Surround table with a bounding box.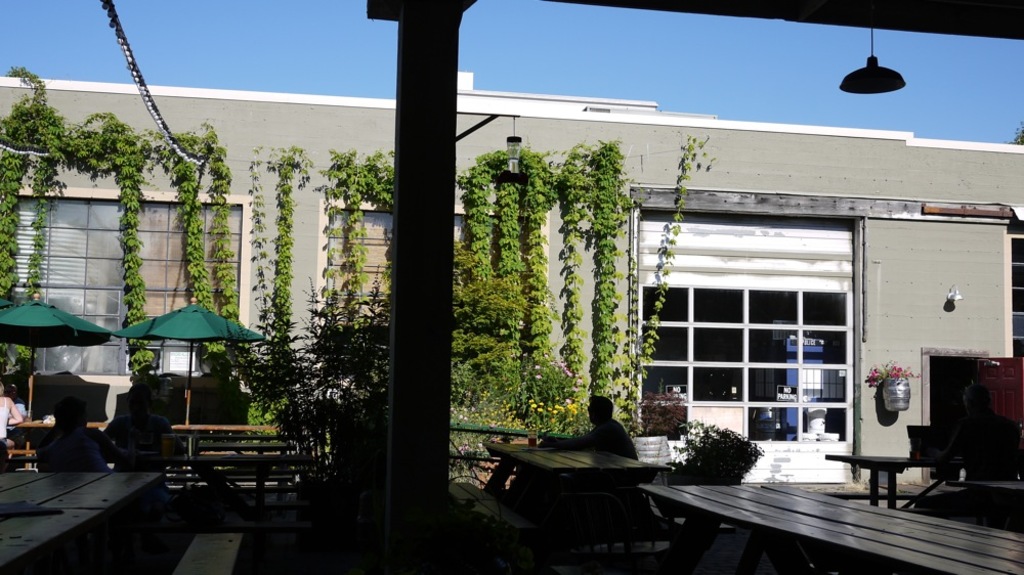
{"left": 5, "top": 414, "right": 115, "bottom": 454}.
